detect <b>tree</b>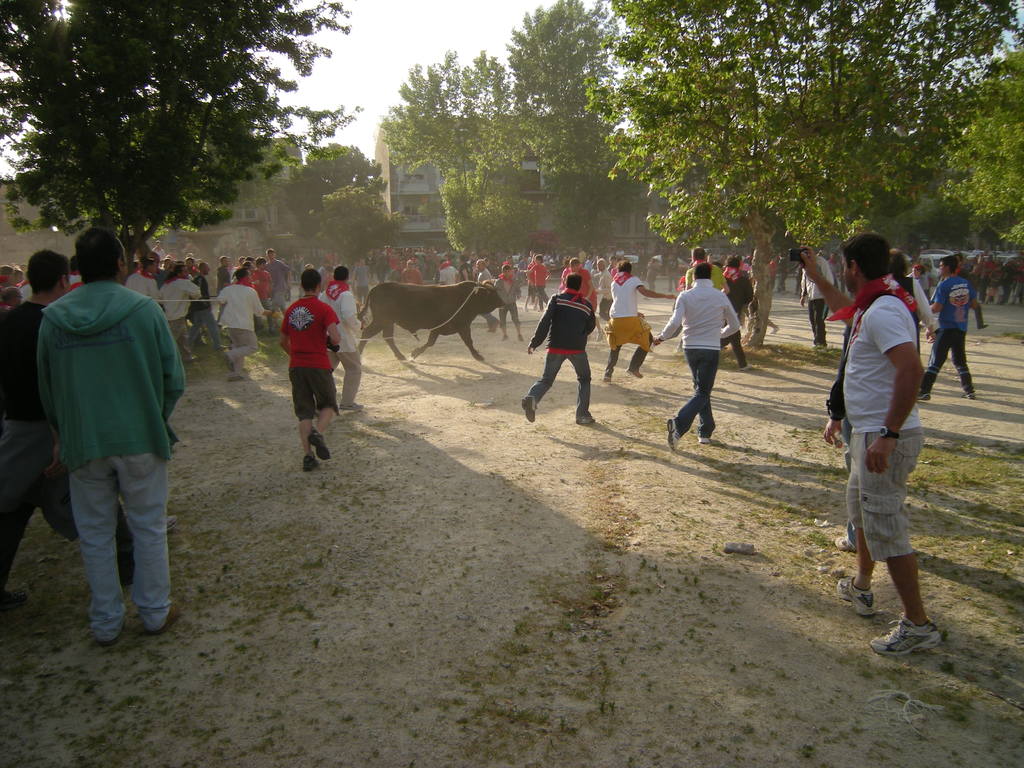
box=[0, 0, 350, 266]
